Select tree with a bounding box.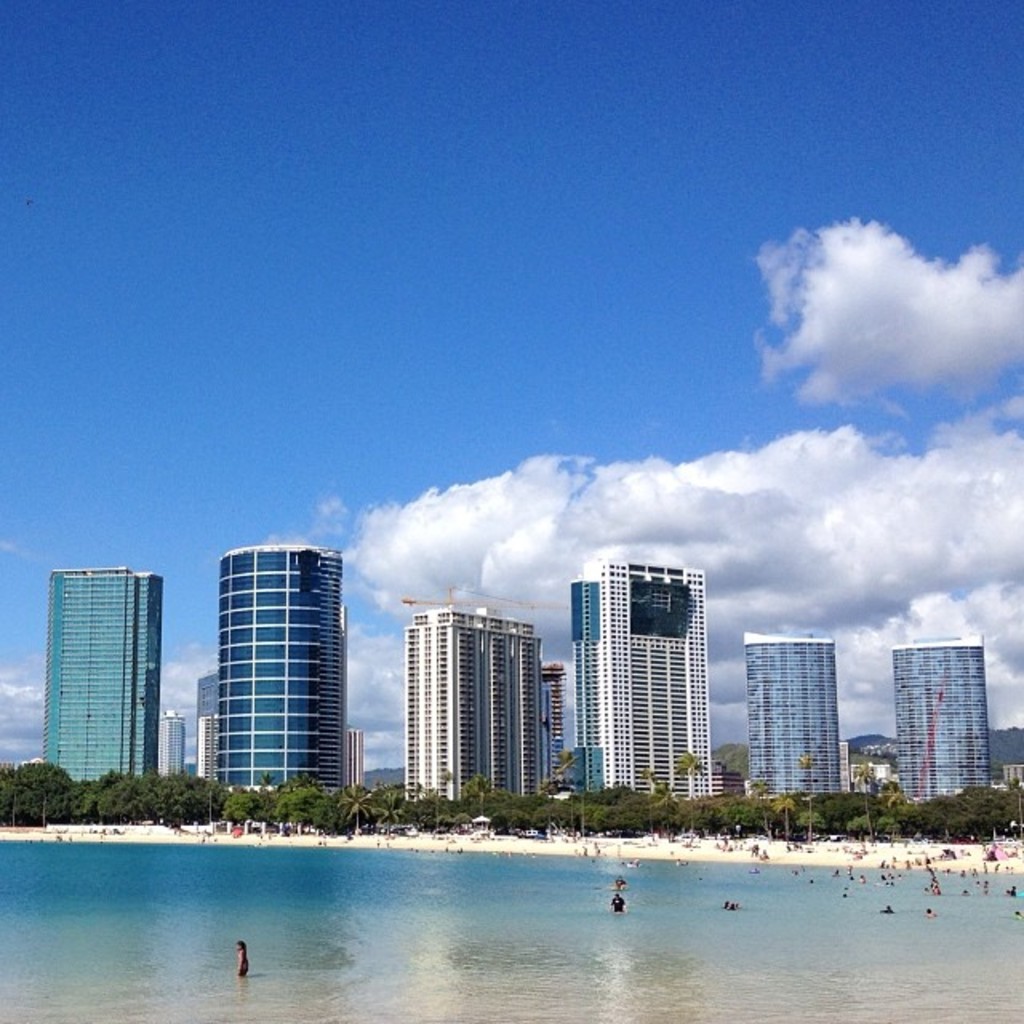
(744, 770, 771, 834).
